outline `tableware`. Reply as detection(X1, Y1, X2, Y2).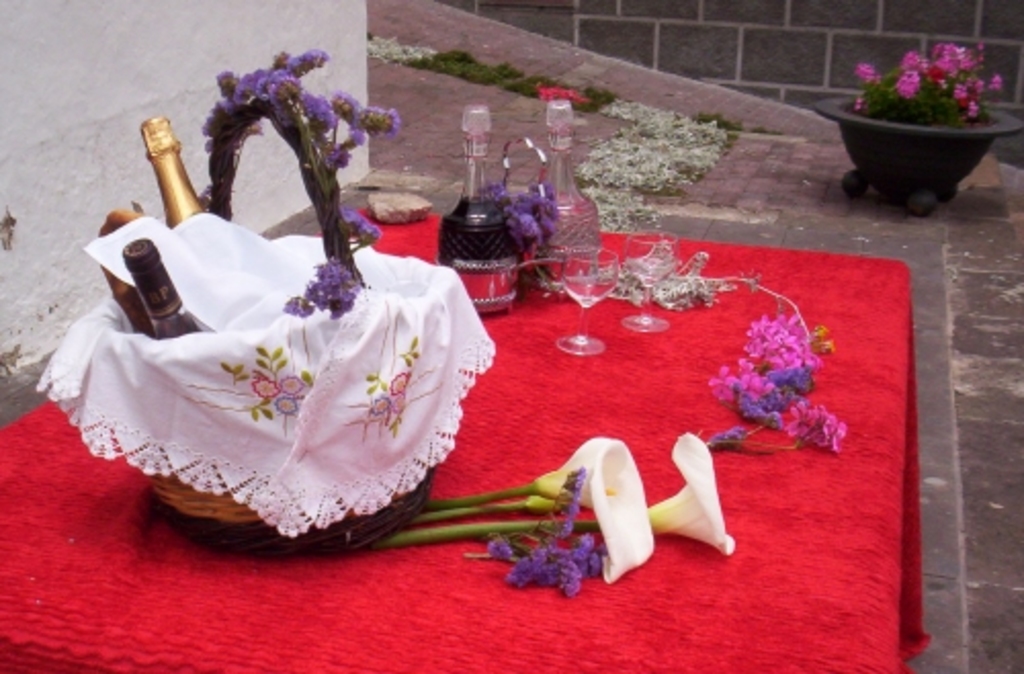
detection(557, 244, 623, 356).
